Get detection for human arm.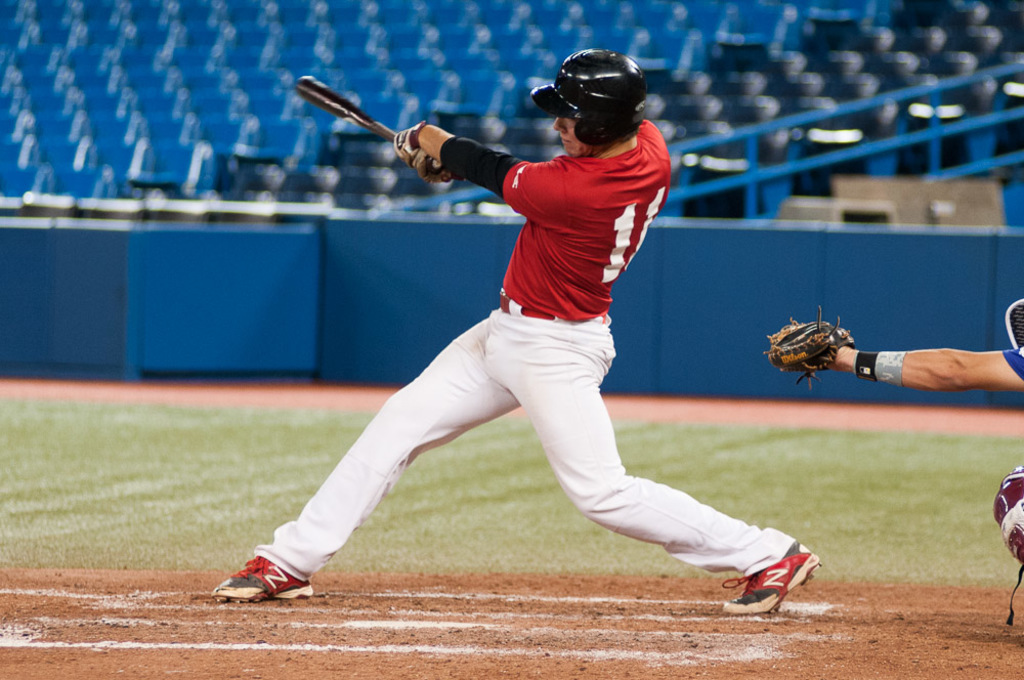
Detection: crop(759, 307, 1023, 385).
